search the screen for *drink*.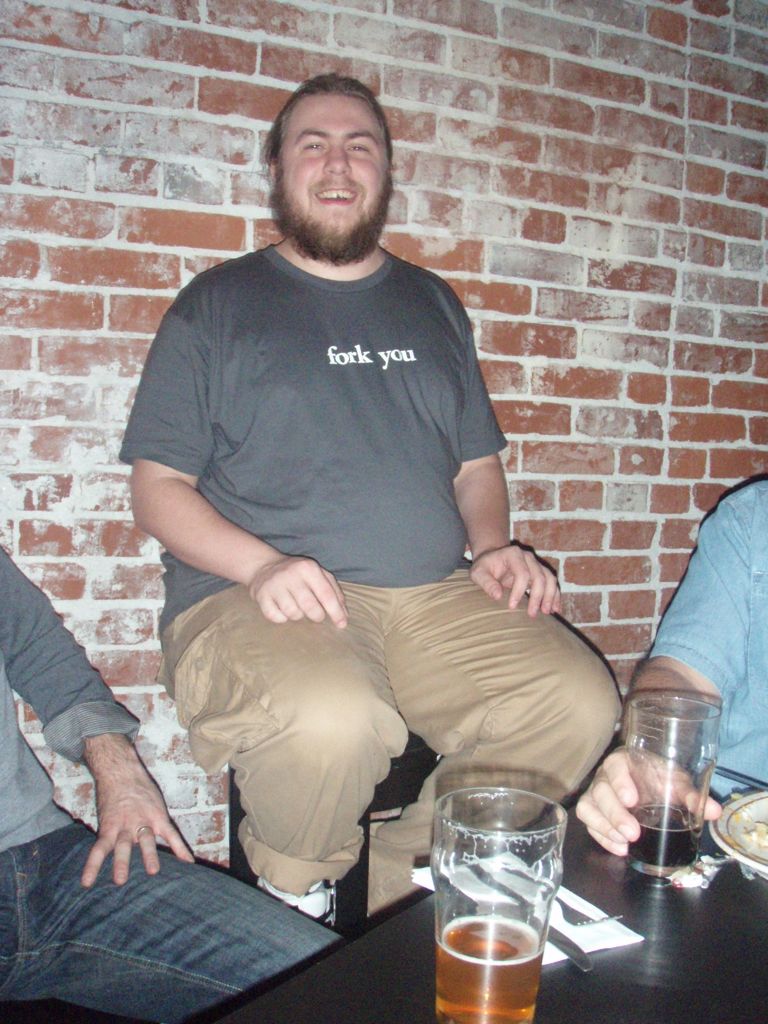
Found at BBox(437, 807, 563, 1005).
